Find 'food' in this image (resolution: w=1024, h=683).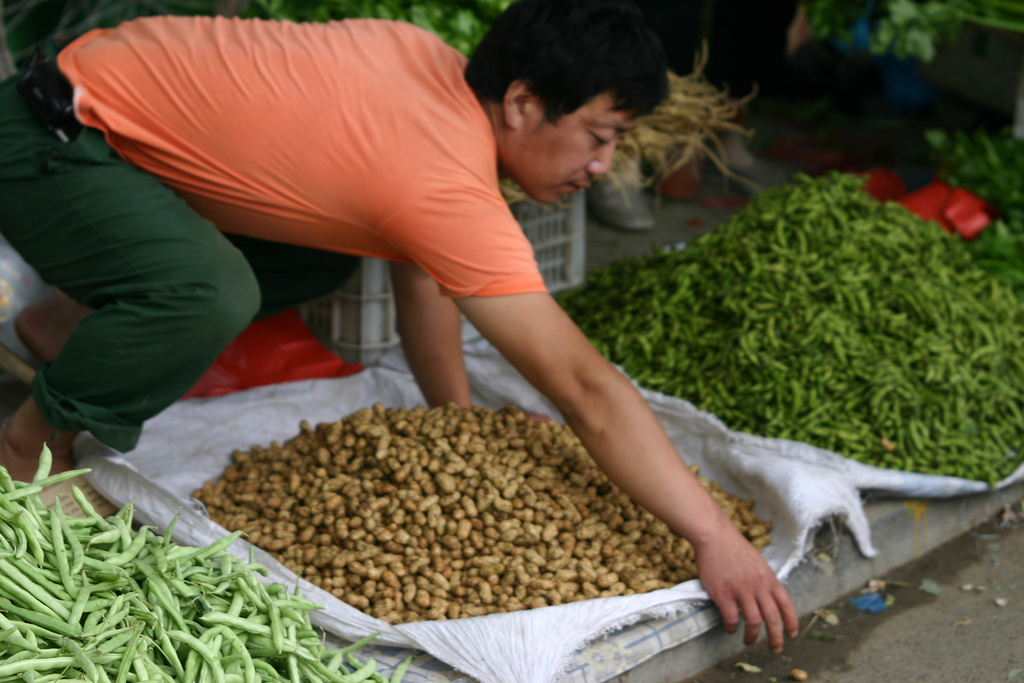
left=497, top=179, right=572, bottom=213.
